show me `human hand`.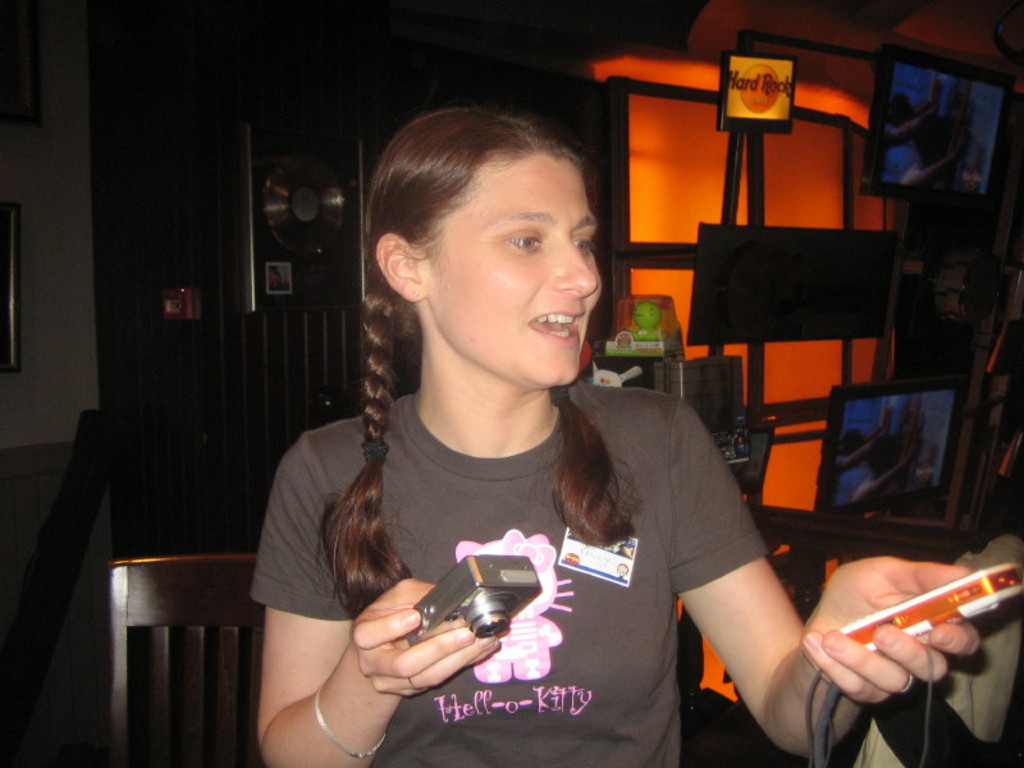
`human hand` is here: detection(799, 554, 983, 710).
